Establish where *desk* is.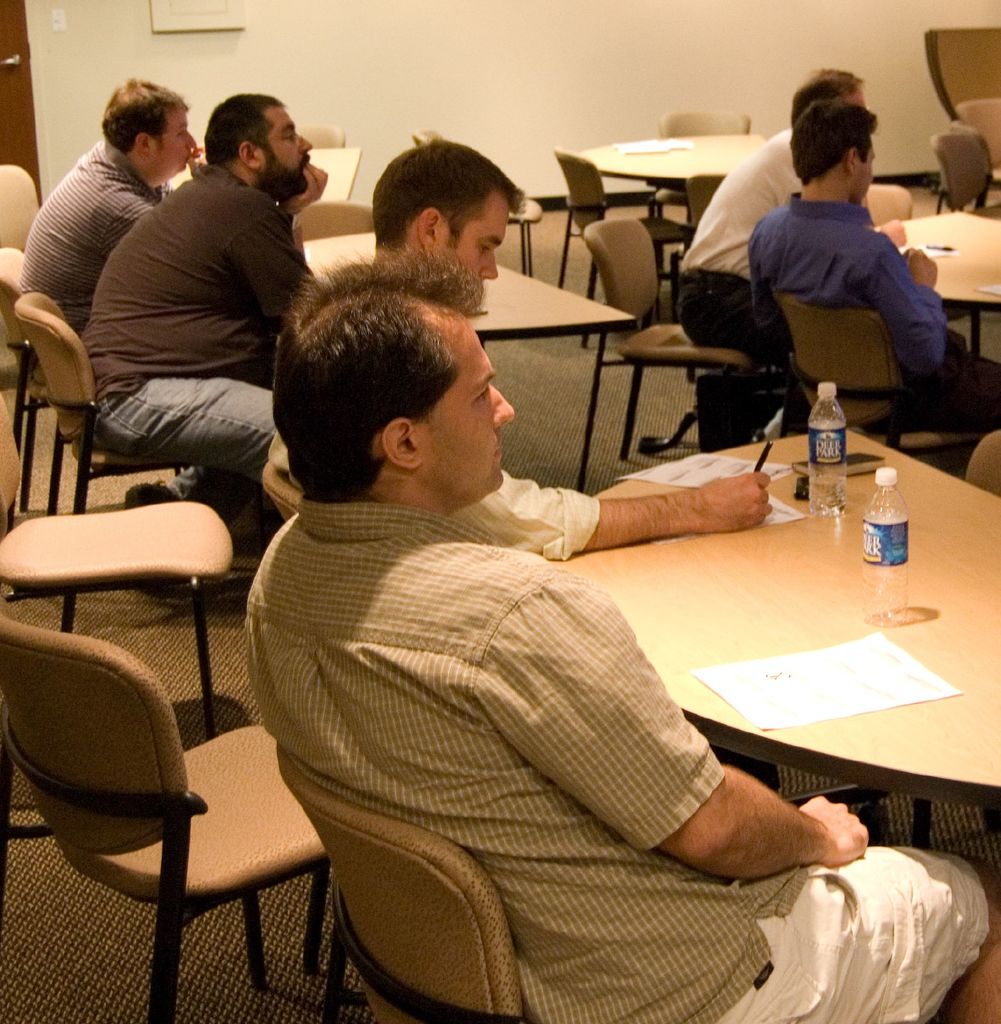
Established at 538/429/1000/846.
